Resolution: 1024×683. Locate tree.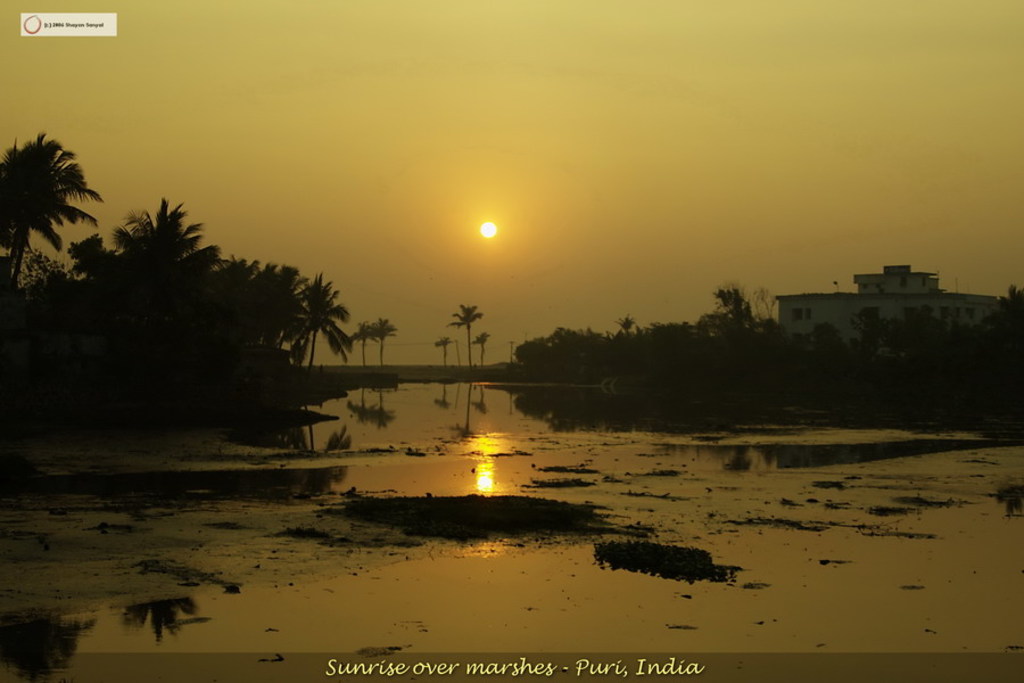
[left=432, top=301, right=495, bottom=385].
